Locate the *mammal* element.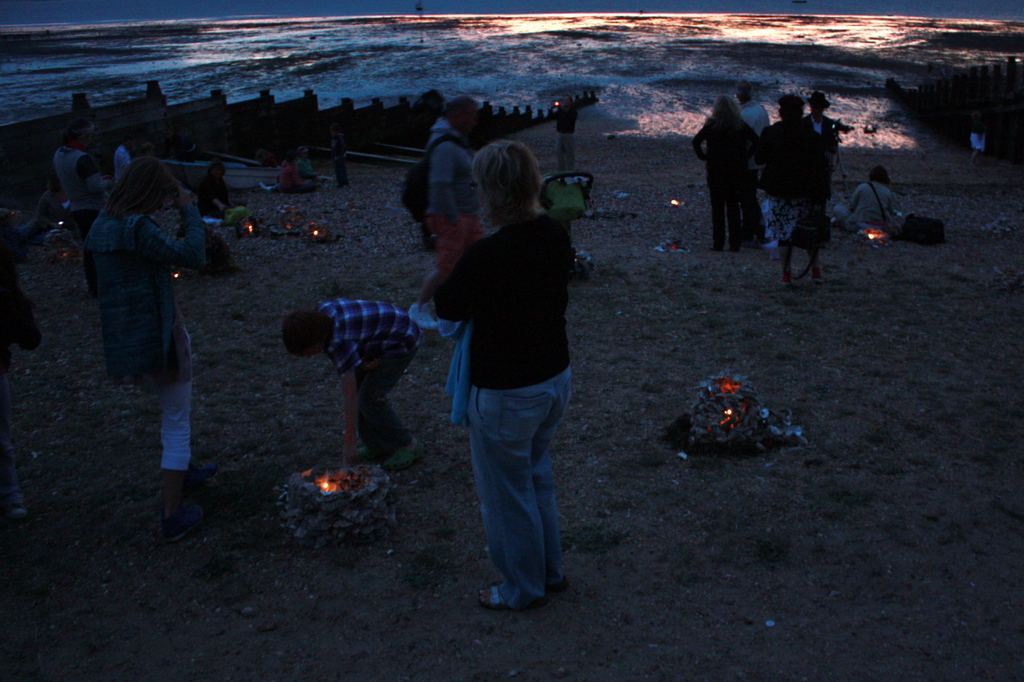
Element bbox: [x1=691, y1=94, x2=762, y2=253].
